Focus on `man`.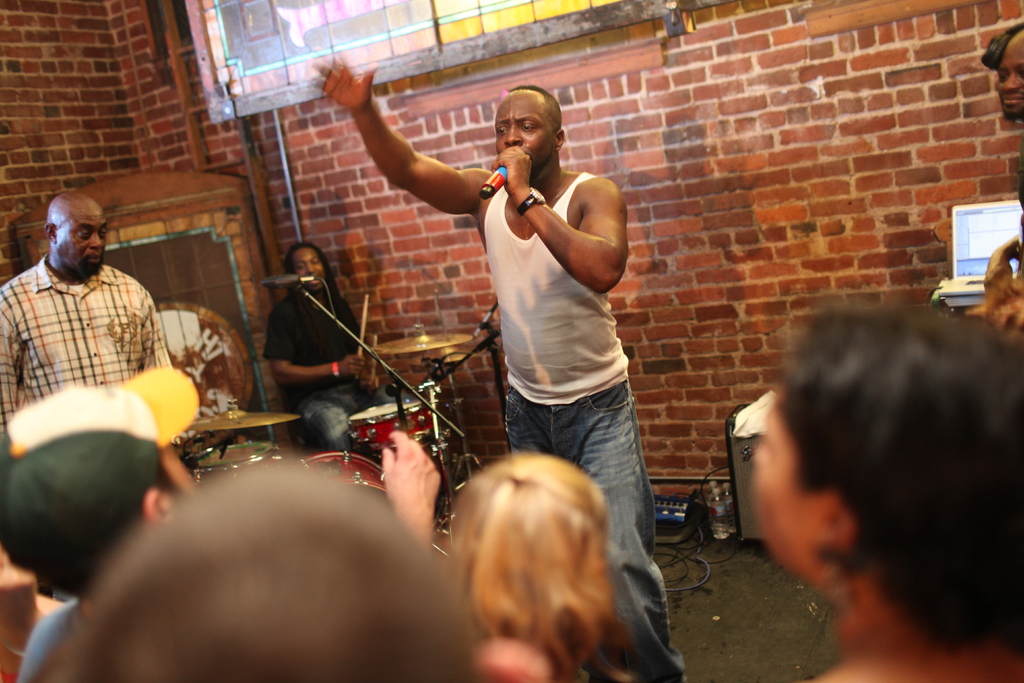
Focused at pyautogui.locateOnScreen(259, 231, 376, 443).
